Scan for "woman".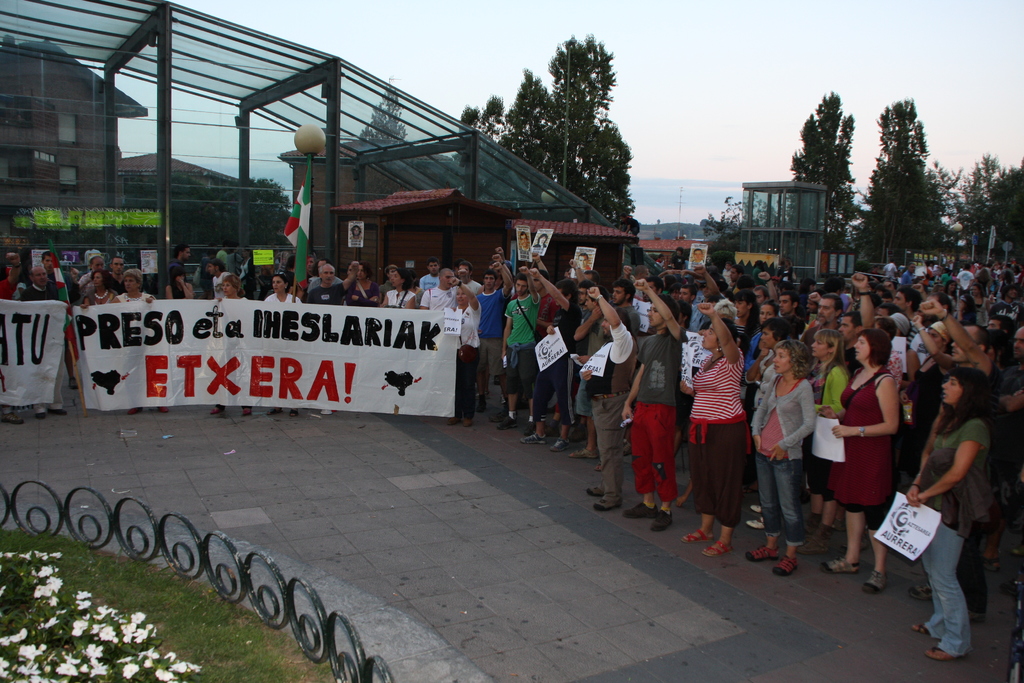
Scan result: 902,371,993,662.
